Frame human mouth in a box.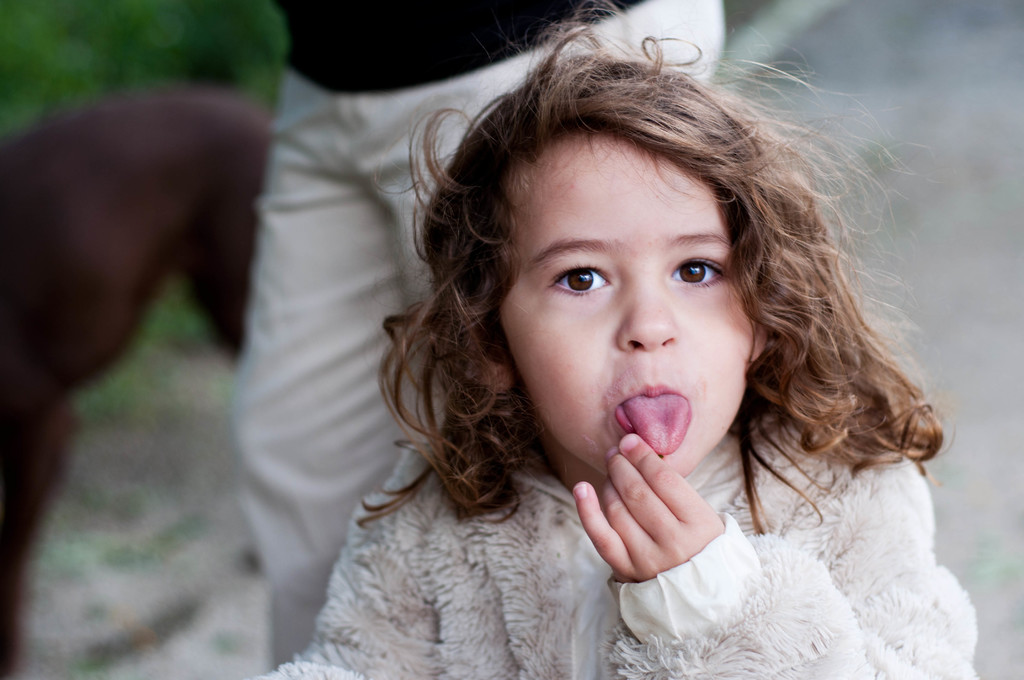
616:384:690:458.
